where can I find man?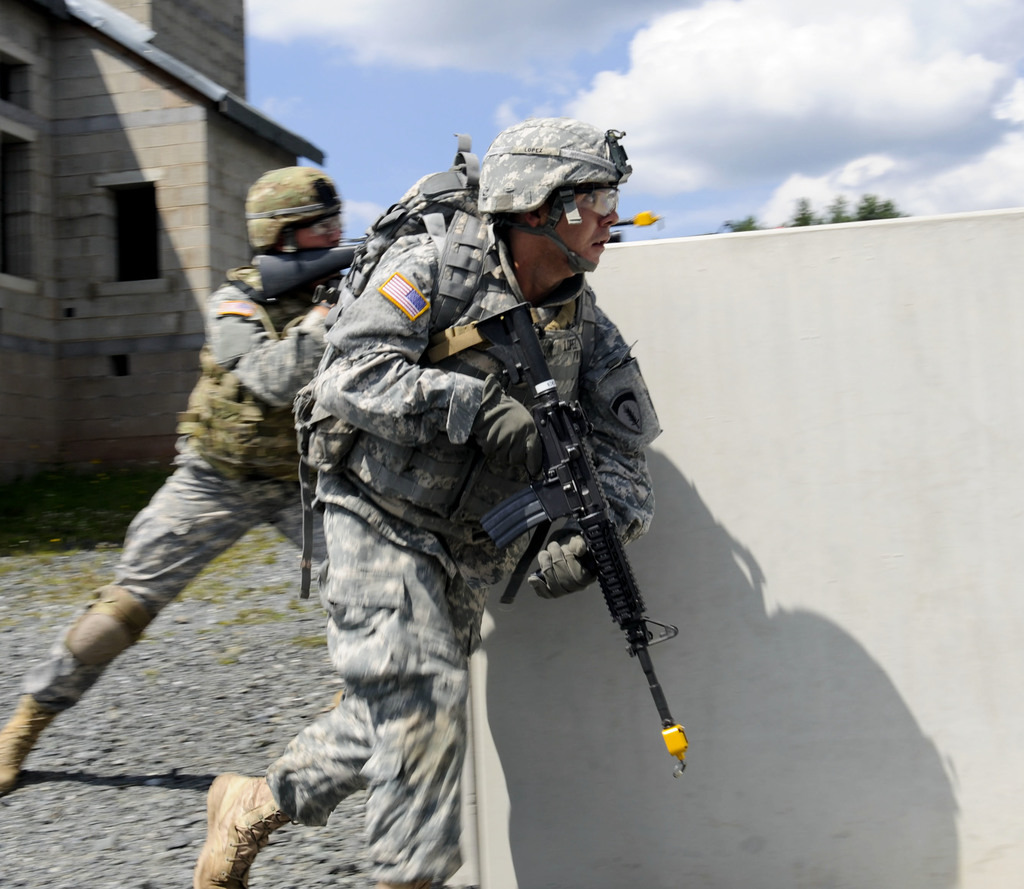
You can find it at x1=228, y1=106, x2=710, y2=869.
